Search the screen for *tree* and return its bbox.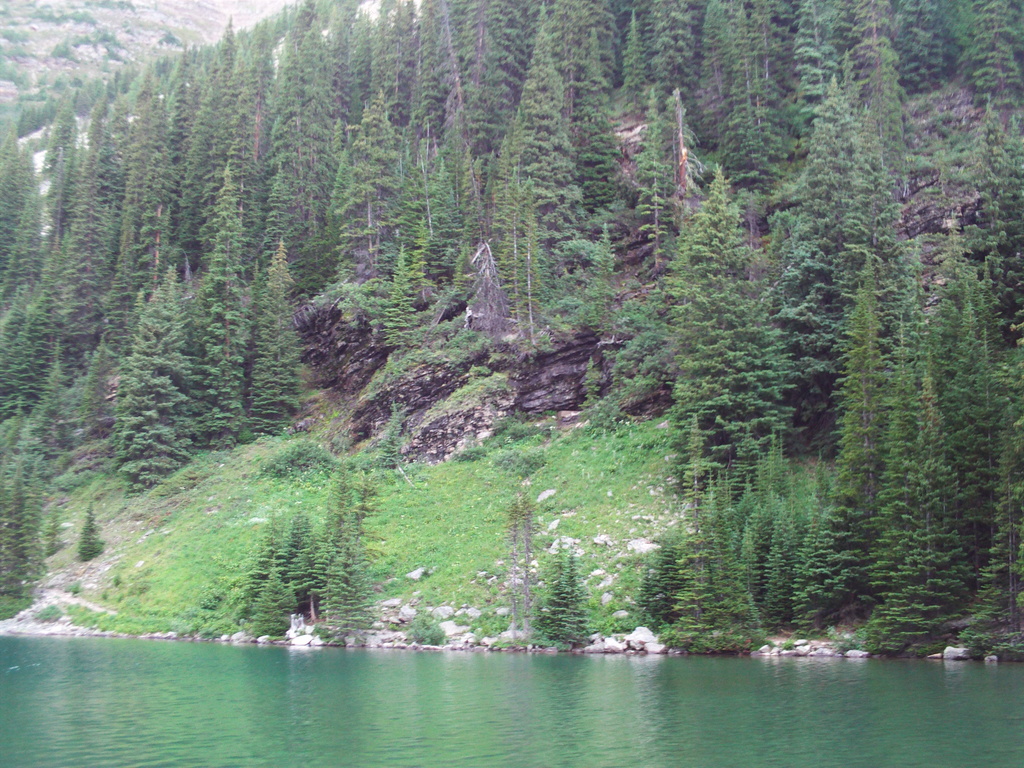
Found: select_region(263, 515, 330, 630).
